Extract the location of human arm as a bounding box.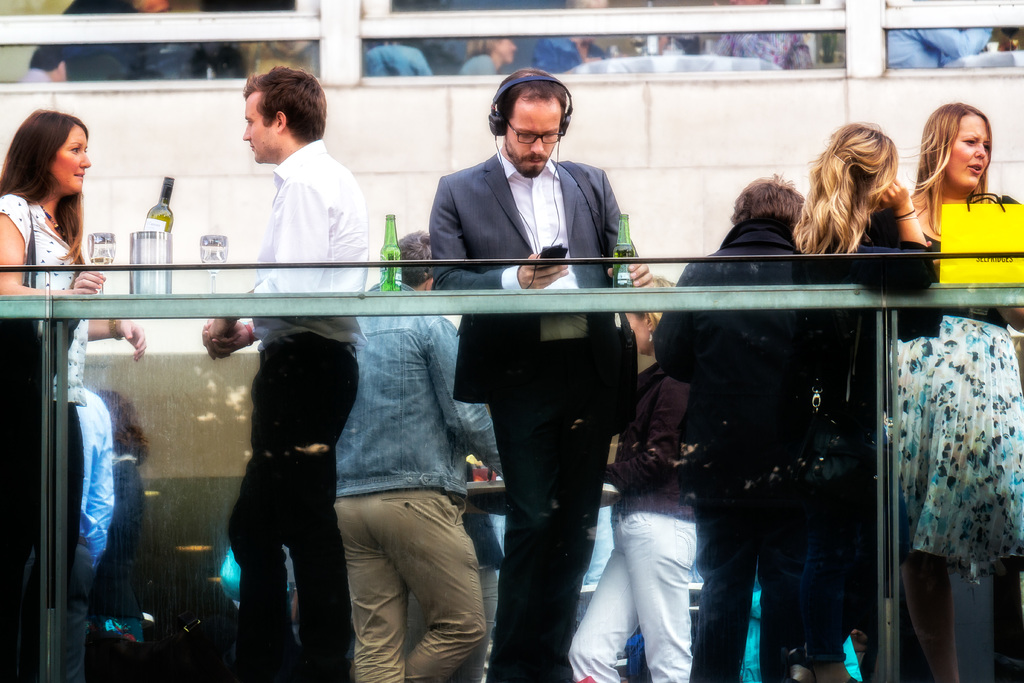
{"x1": 649, "y1": 257, "x2": 701, "y2": 383}.
